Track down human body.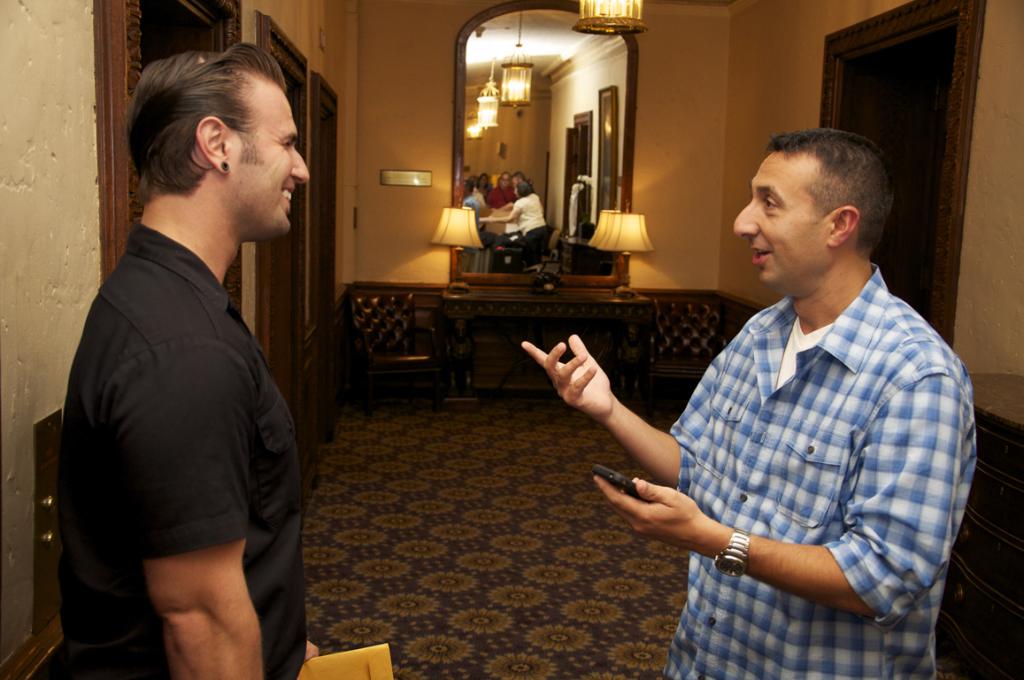
Tracked to 519:128:977:679.
